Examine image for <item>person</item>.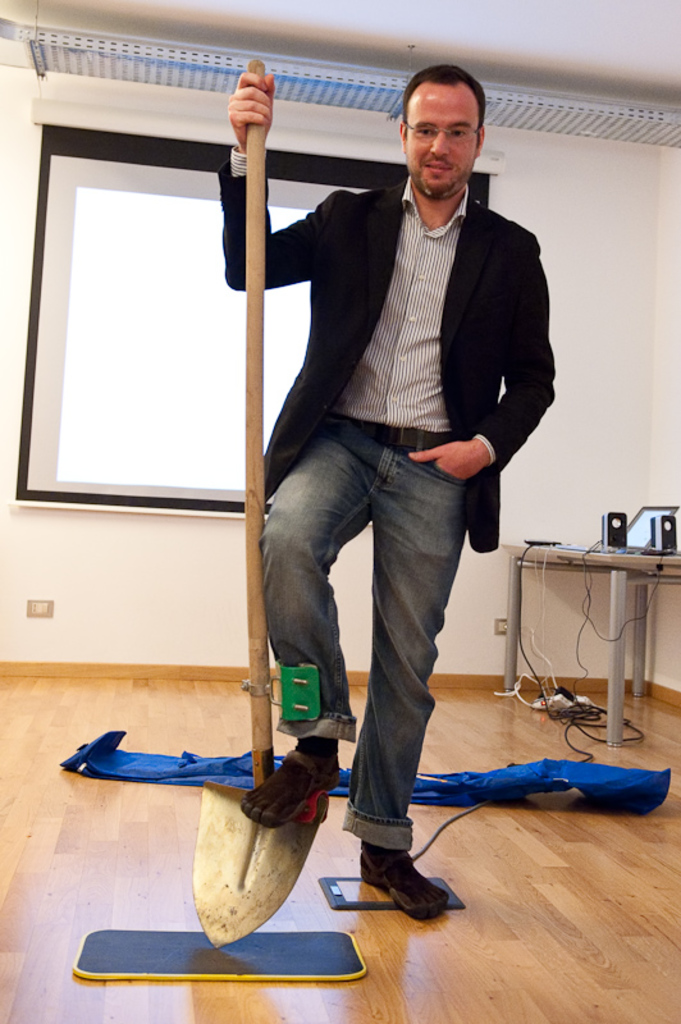
Examination result: box=[223, 61, 517, 786].
